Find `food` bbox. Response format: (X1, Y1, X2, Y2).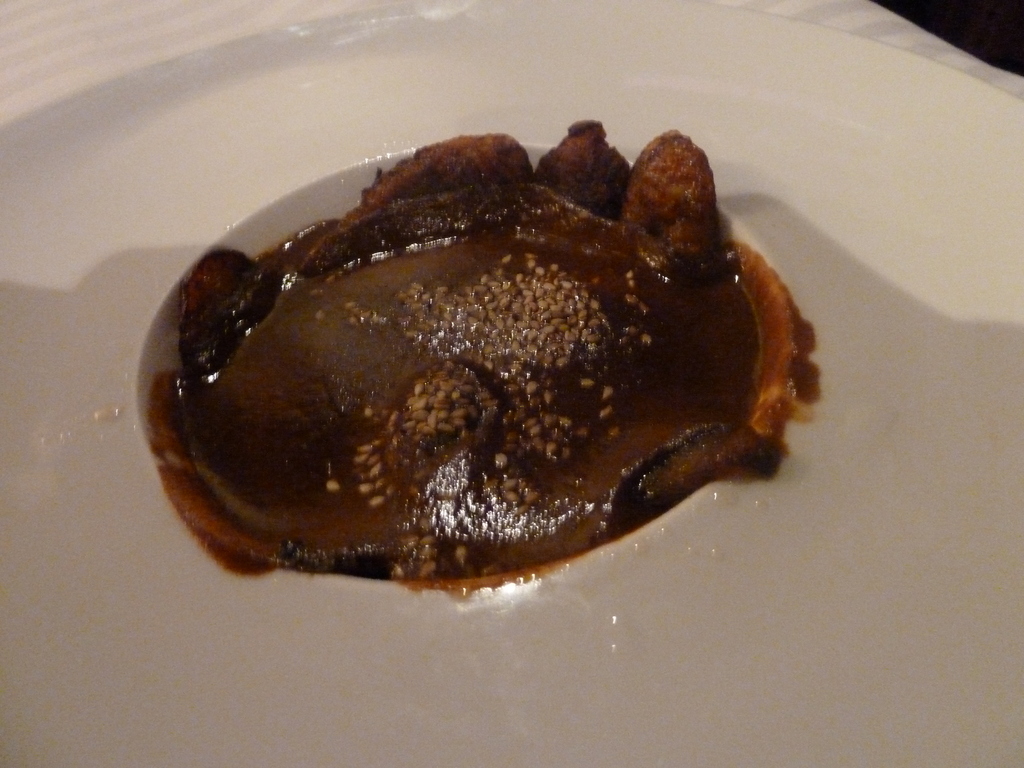
(145, 369, 183, 519).
